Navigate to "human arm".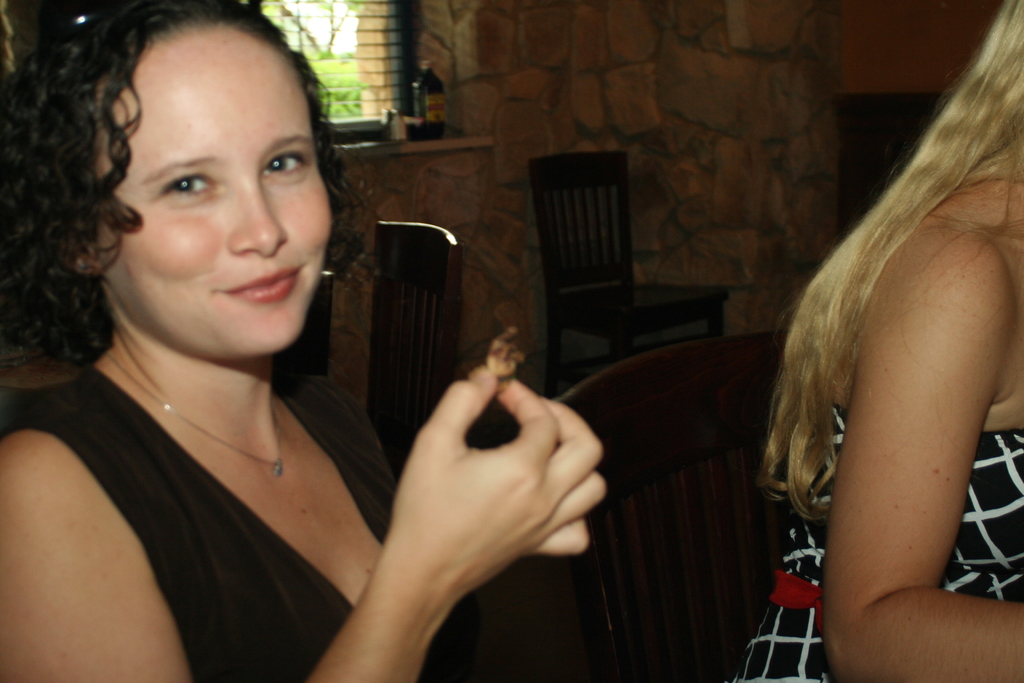
Navigation target: select_region(310, 360, 612, 668).
